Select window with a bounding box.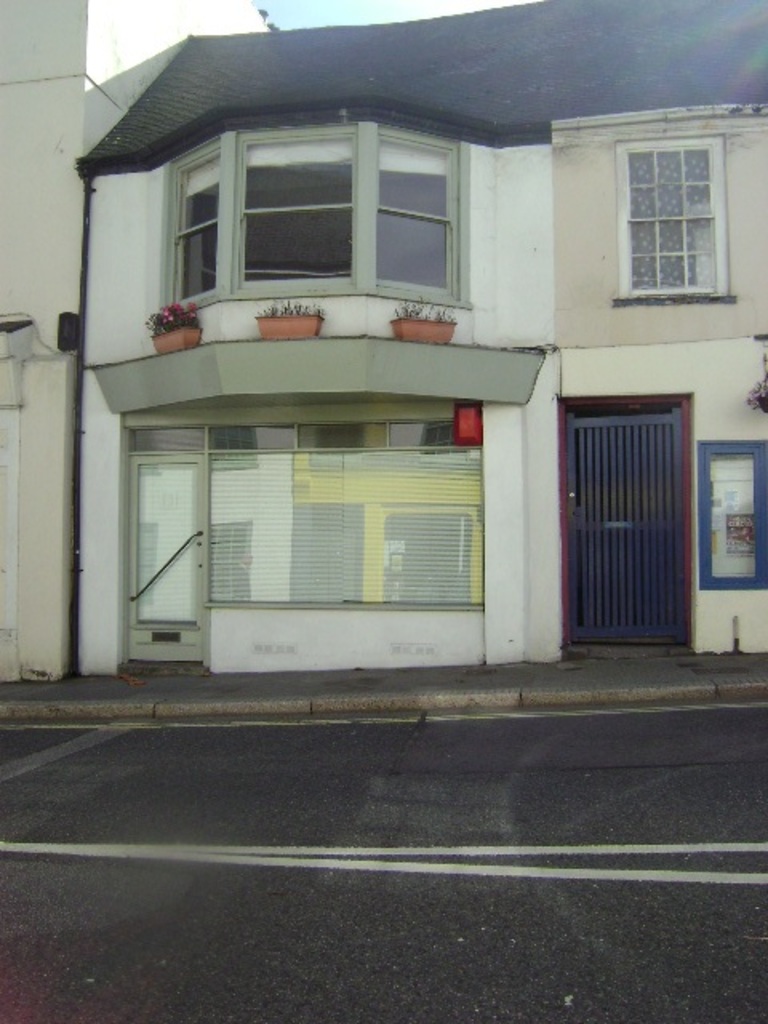
bbox=(206, 413, 474, 618).
